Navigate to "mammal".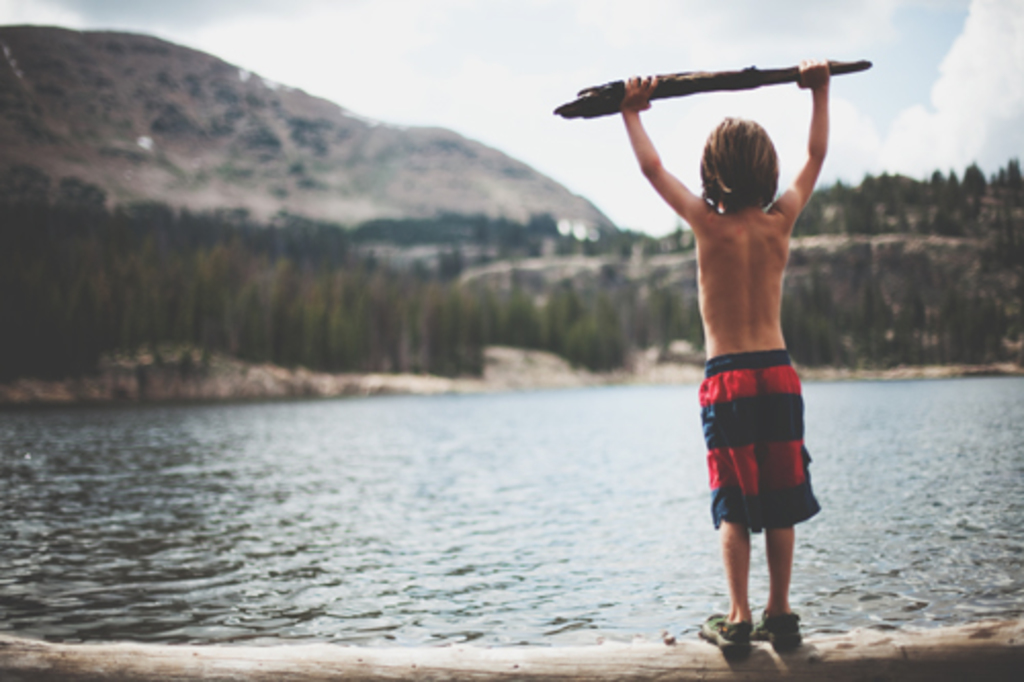
Navigation target: region(618, 96, 856, 598).
